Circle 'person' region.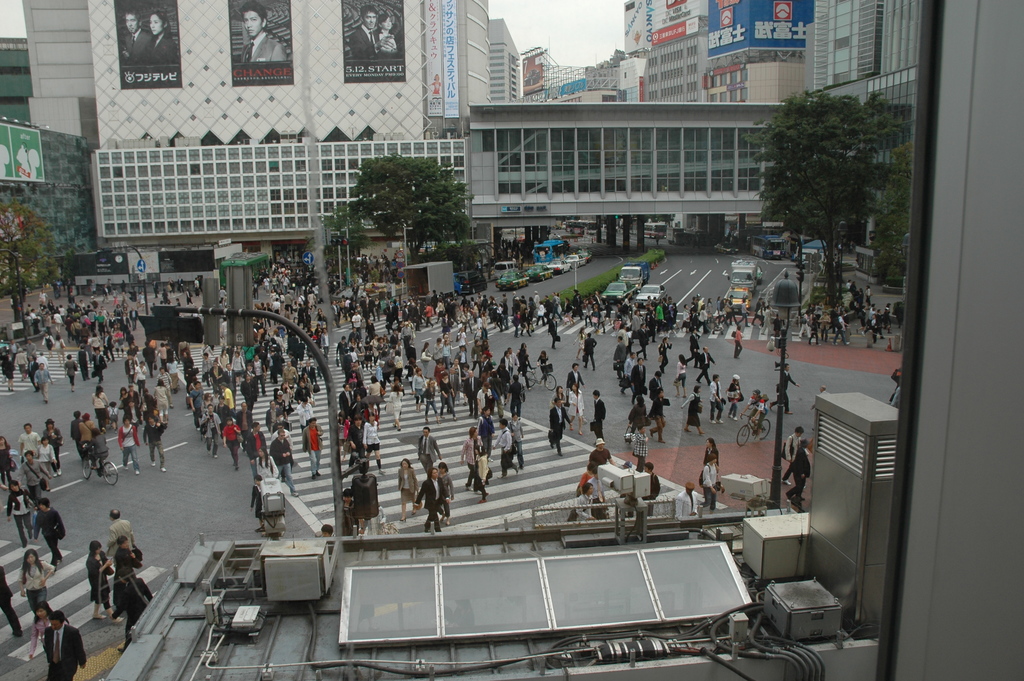
Region: x1=110, y1=511, x2=138, y2=549.
